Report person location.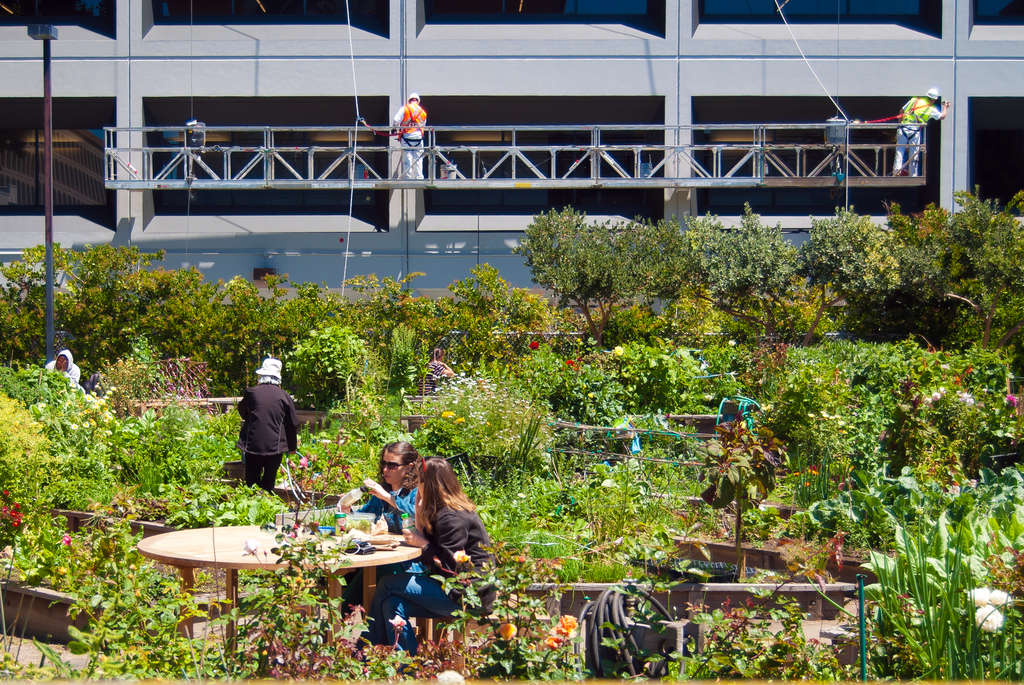
Report: (227, 356, 302, 514).
